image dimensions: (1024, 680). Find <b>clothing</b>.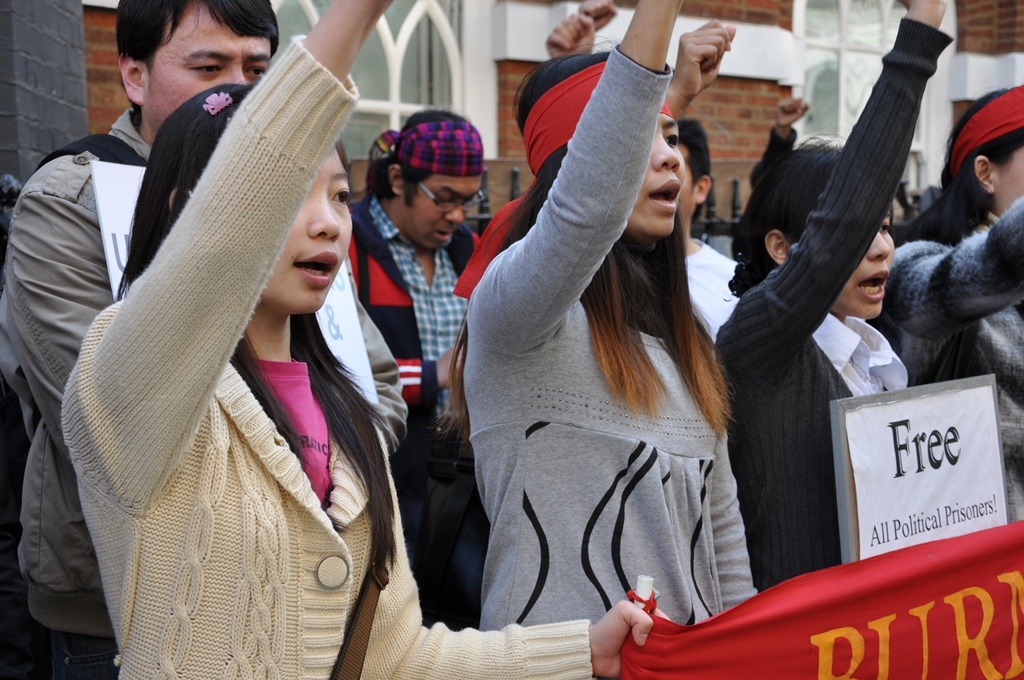
[left=708, top=8, right=914, bottom=602].
